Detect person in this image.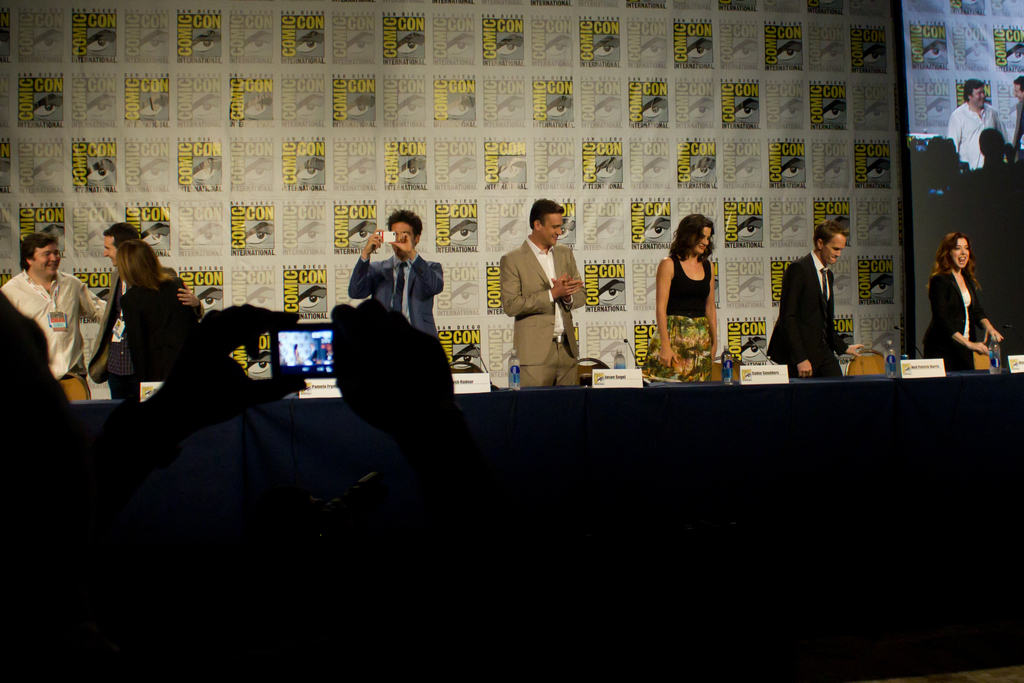
Detection: [84,298,467,493].
